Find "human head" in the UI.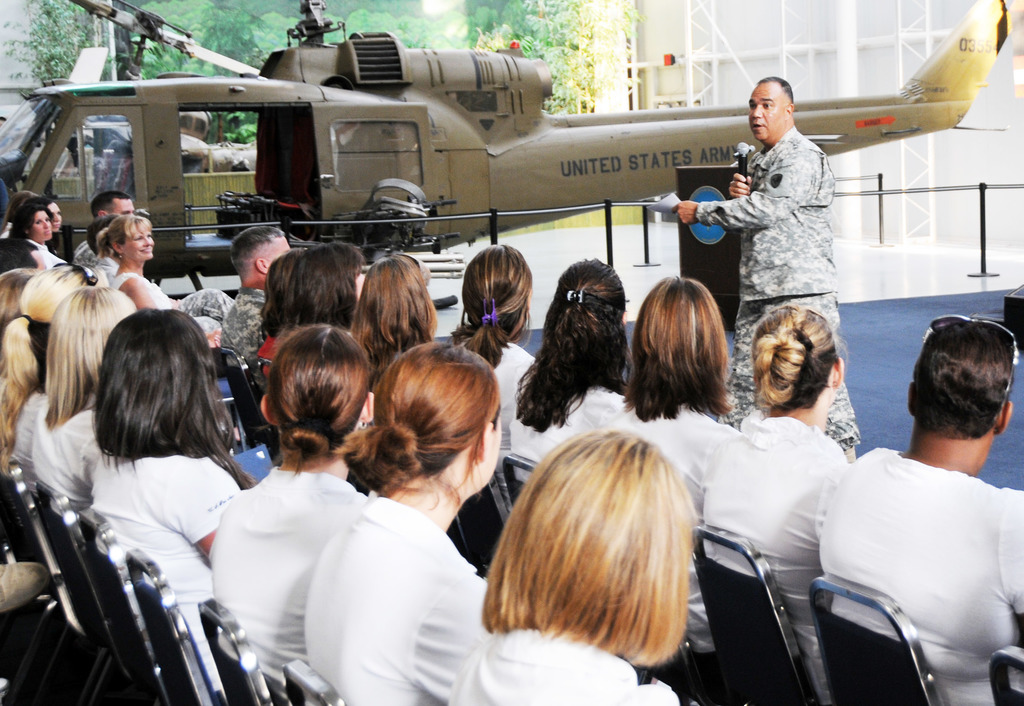
UI element at bbox=[0, 268, 42, 316].
